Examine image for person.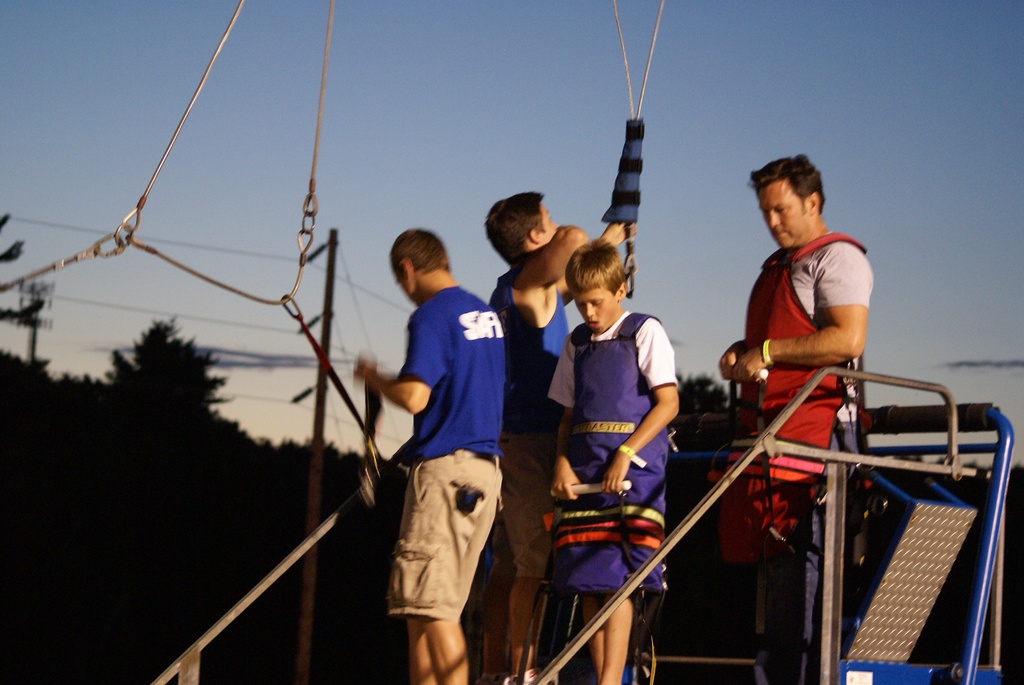
Examination result: bbox=(549, 240, 683, 684).
